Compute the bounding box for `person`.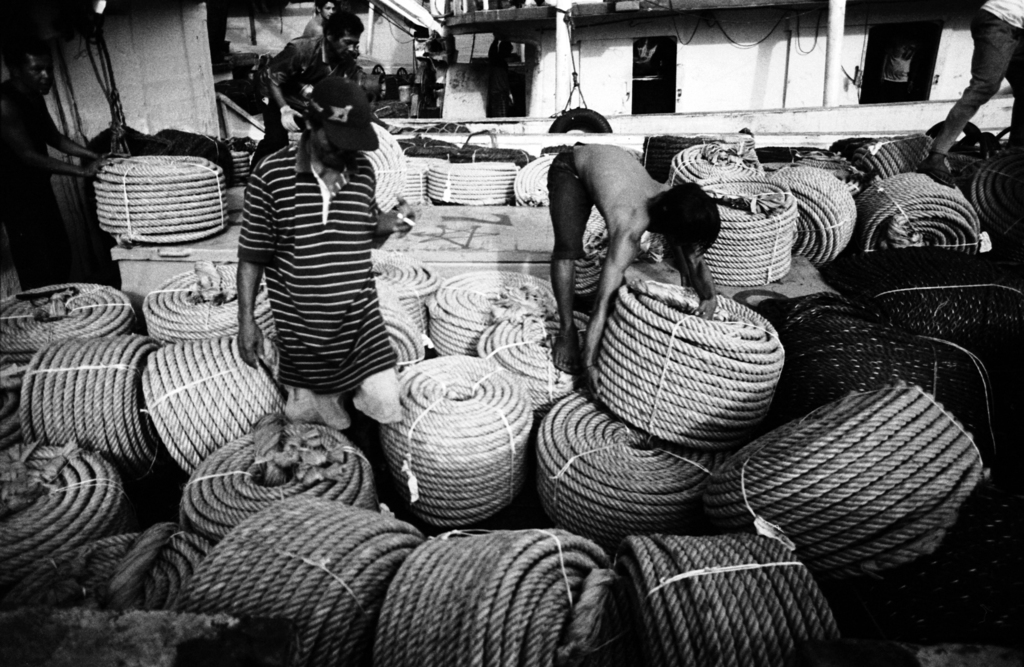
bbox(0, 38, 108, 291).
